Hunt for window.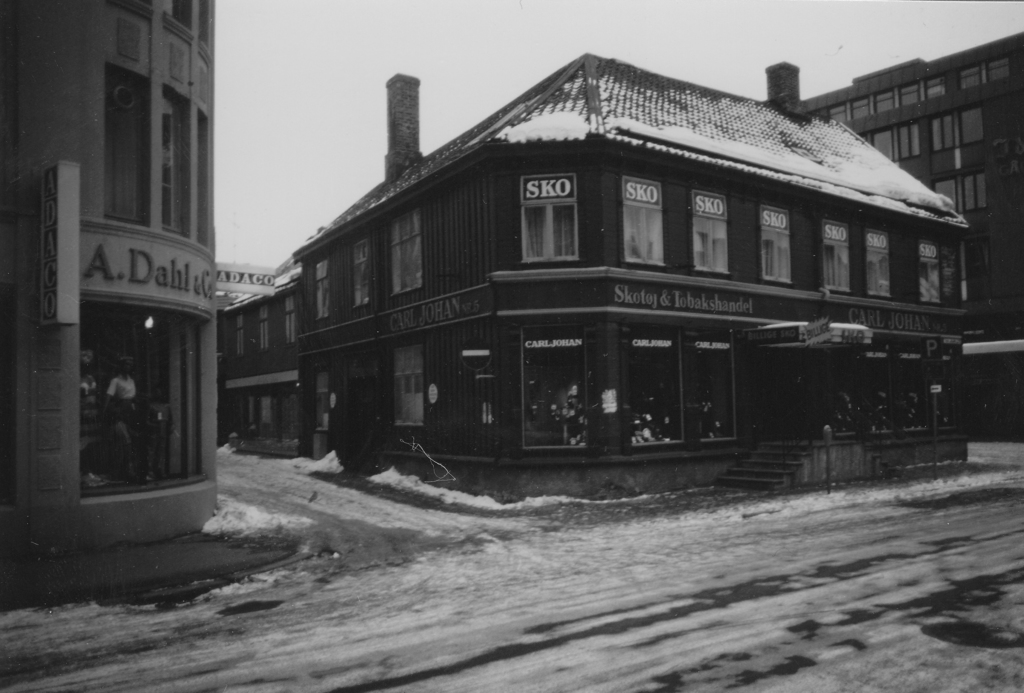
Hunted down at (left=871, top=232, right=897, bottom=297).
